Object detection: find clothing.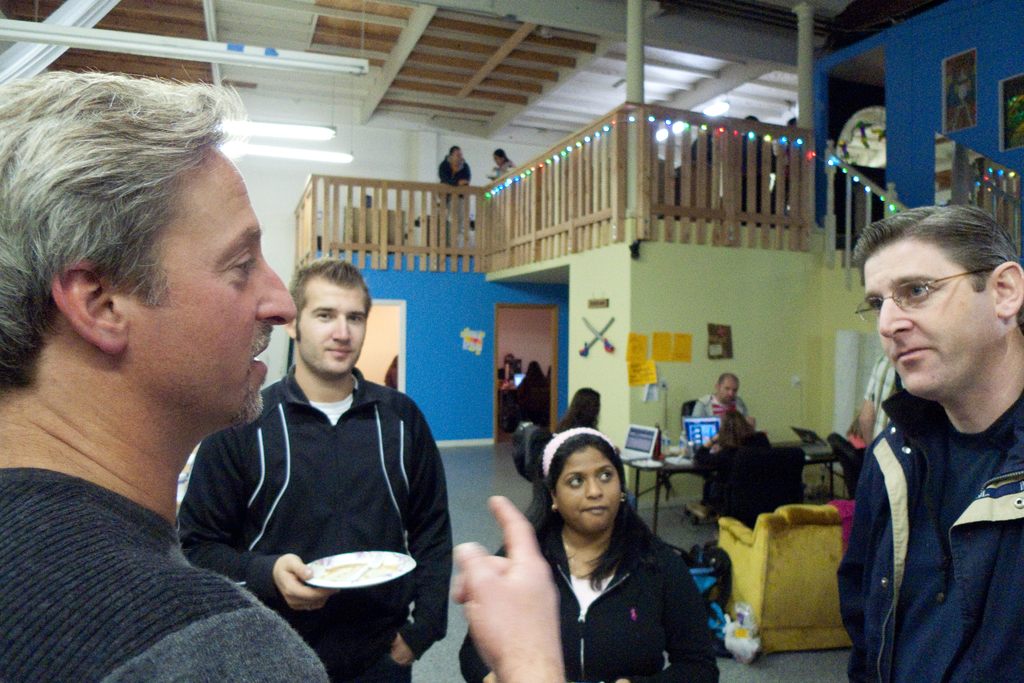
x1=460 y1=520 x2=719 y2=682.
